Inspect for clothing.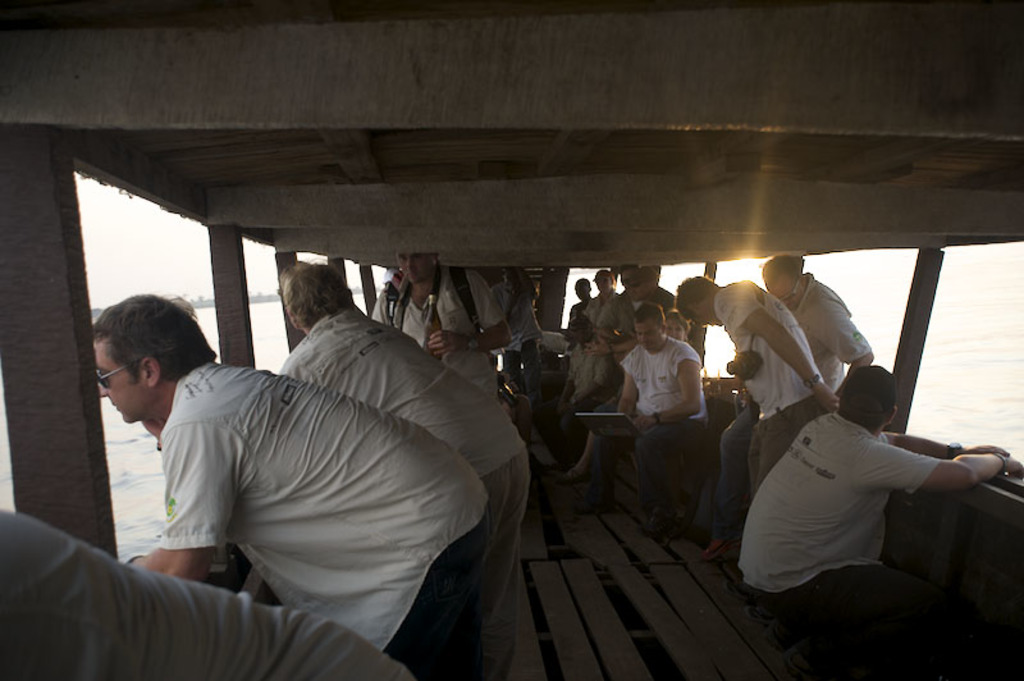
Inspection: x1=782 y1=270 x2=870 y2=396.
